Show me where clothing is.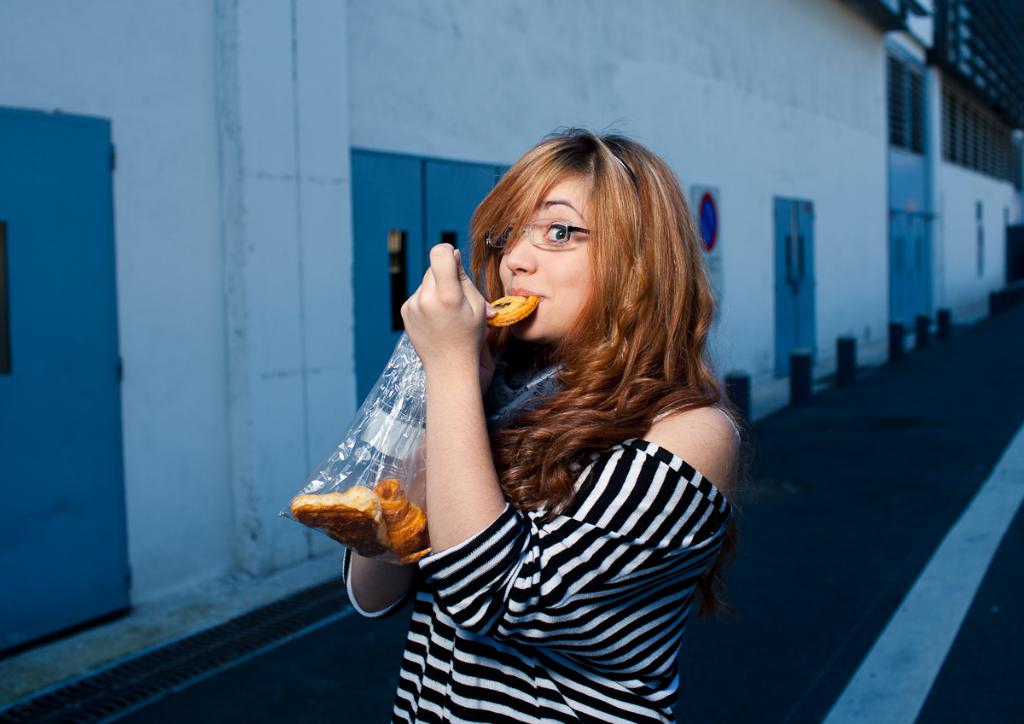
clothing is at bbox=[340, 355, 746, 723].
